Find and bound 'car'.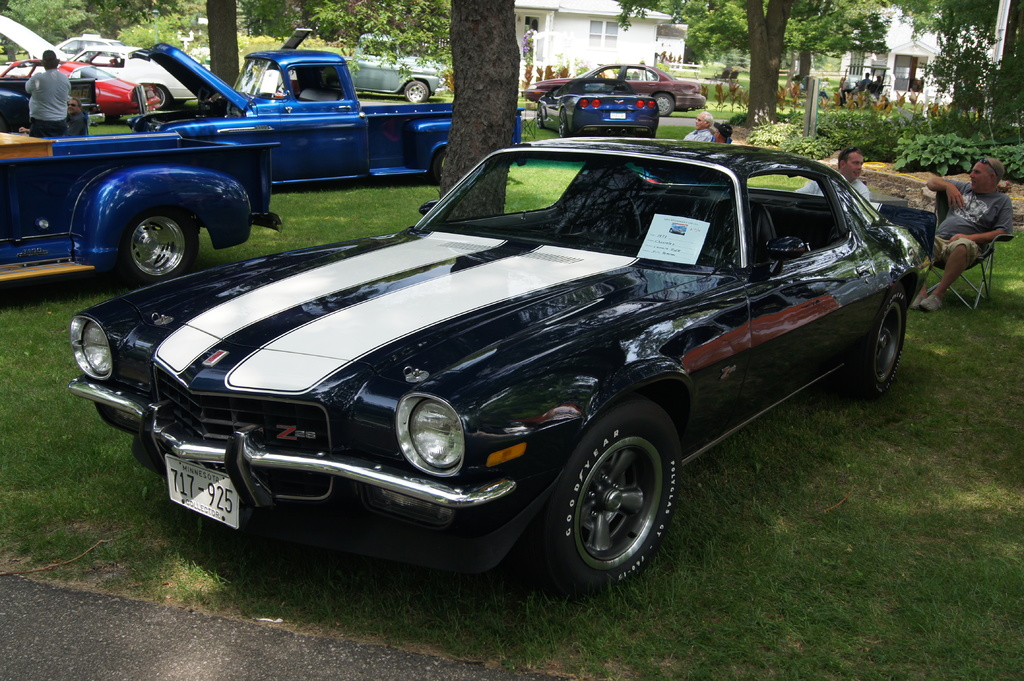
Bound: 0,131,285,285.
